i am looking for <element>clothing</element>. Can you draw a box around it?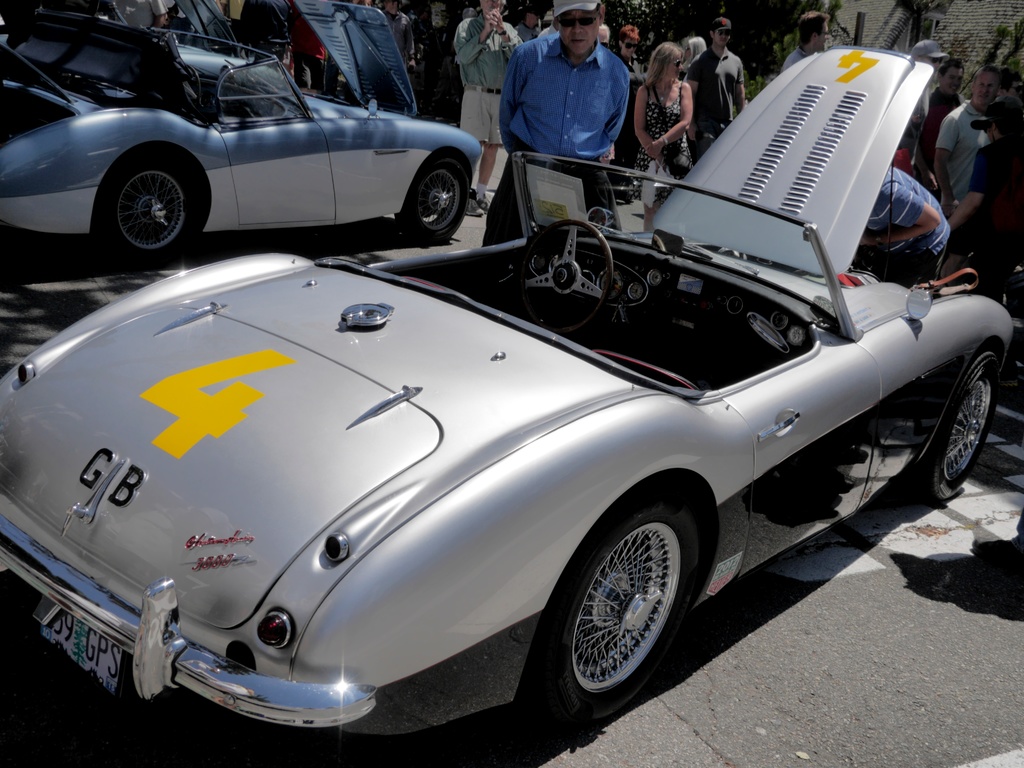
Sure, the bounding box is [left=453, top=13, right=524, bottom=149].
